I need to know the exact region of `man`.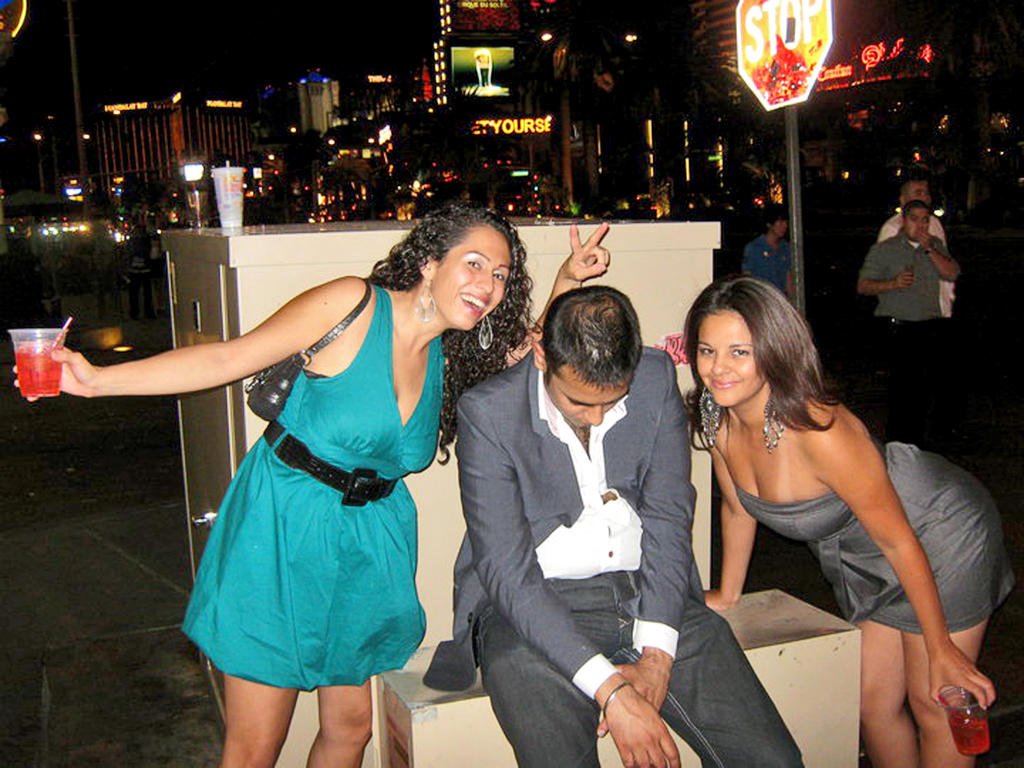
Region: [867, 171, 964, 323].
